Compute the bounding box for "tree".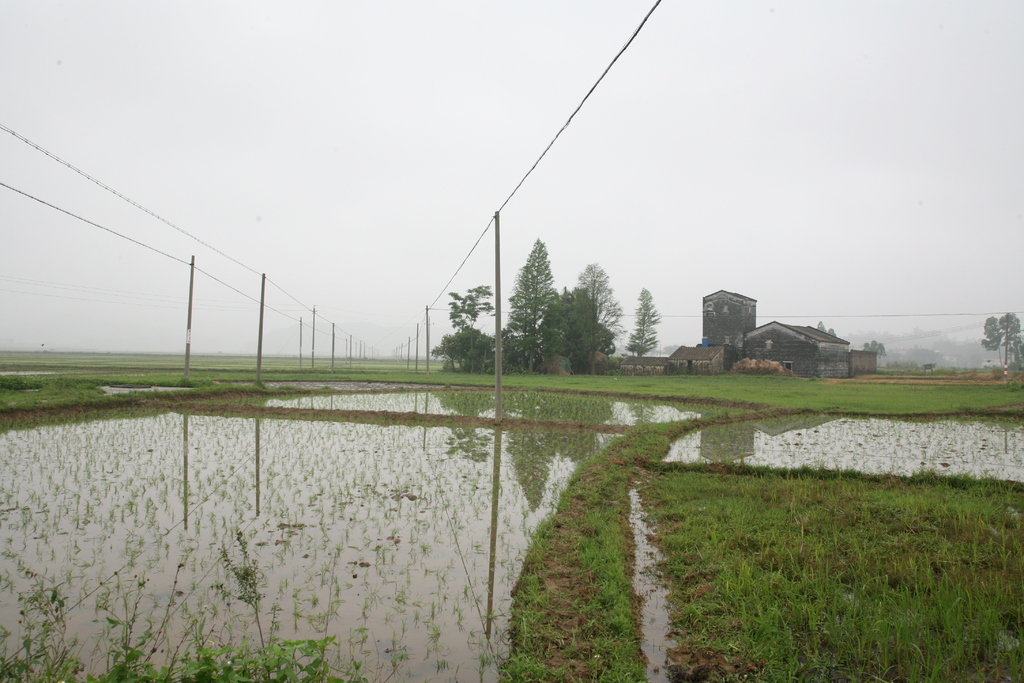
<region>428, 325, 509, 372</region>.
